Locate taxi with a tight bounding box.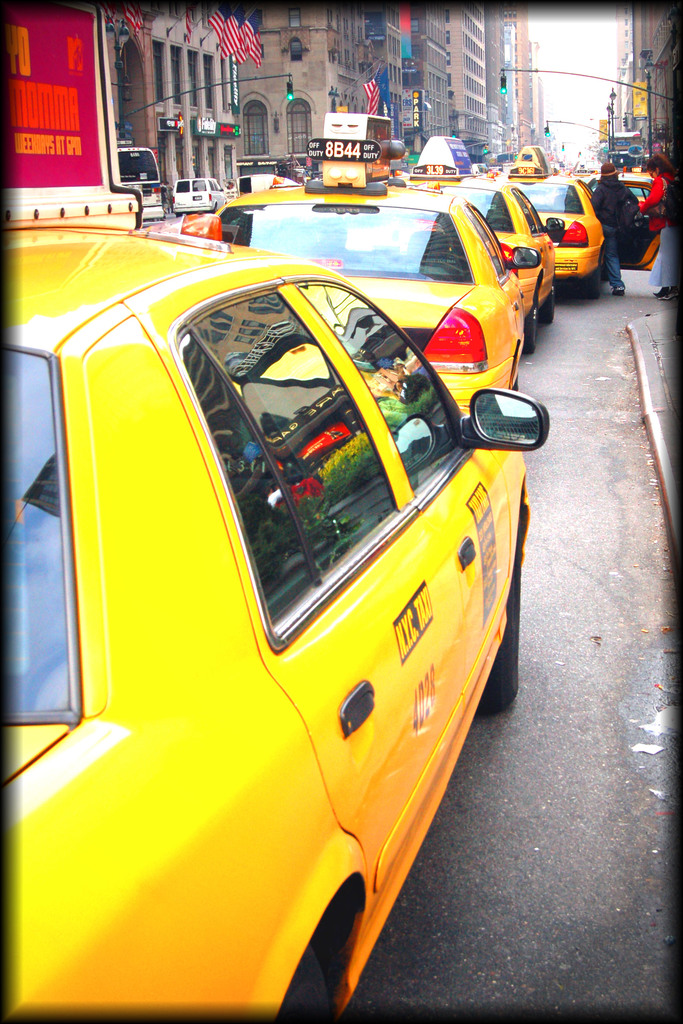
0/7/550/1023.
